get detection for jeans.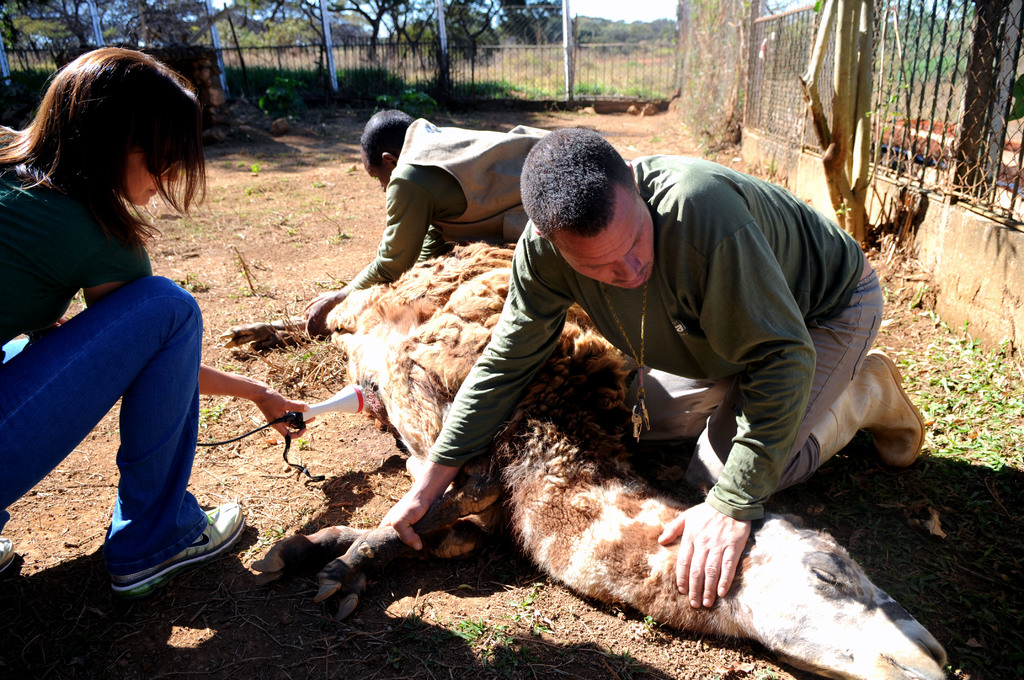
Detection: <region>0, 278, 204, 572</region>.
